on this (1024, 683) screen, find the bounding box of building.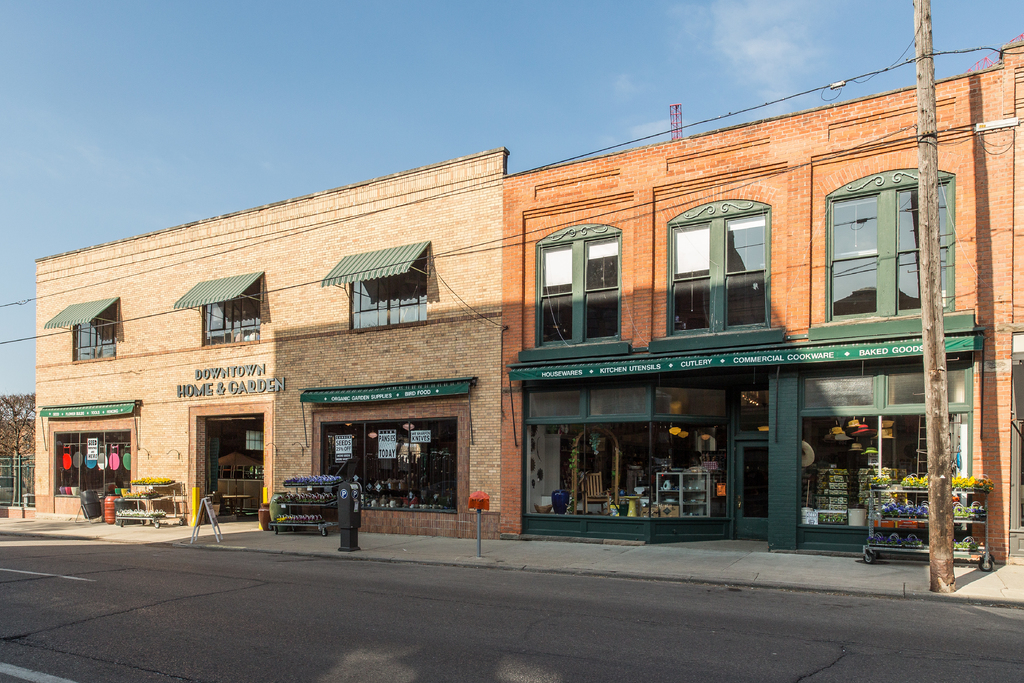
Bounding box: <bbox>28, 145, 509, 543</bbox>.
